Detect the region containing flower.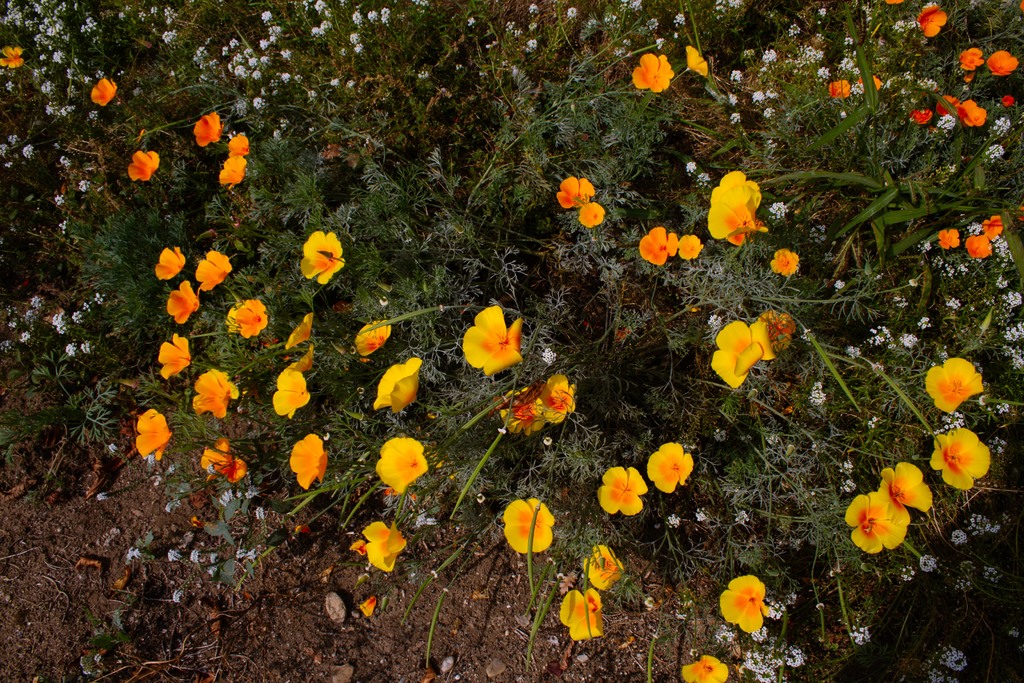
left=289, top=434, right=328, bottom=490.
